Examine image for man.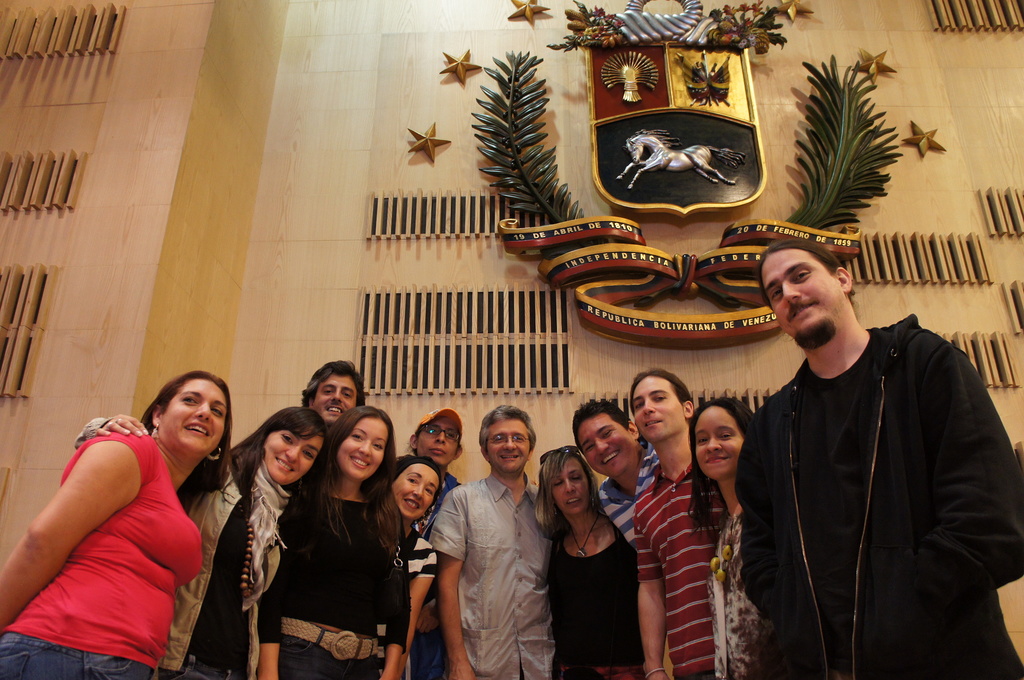
Examination result: <bbox>731, 207, 1002, 668</bbox>.
